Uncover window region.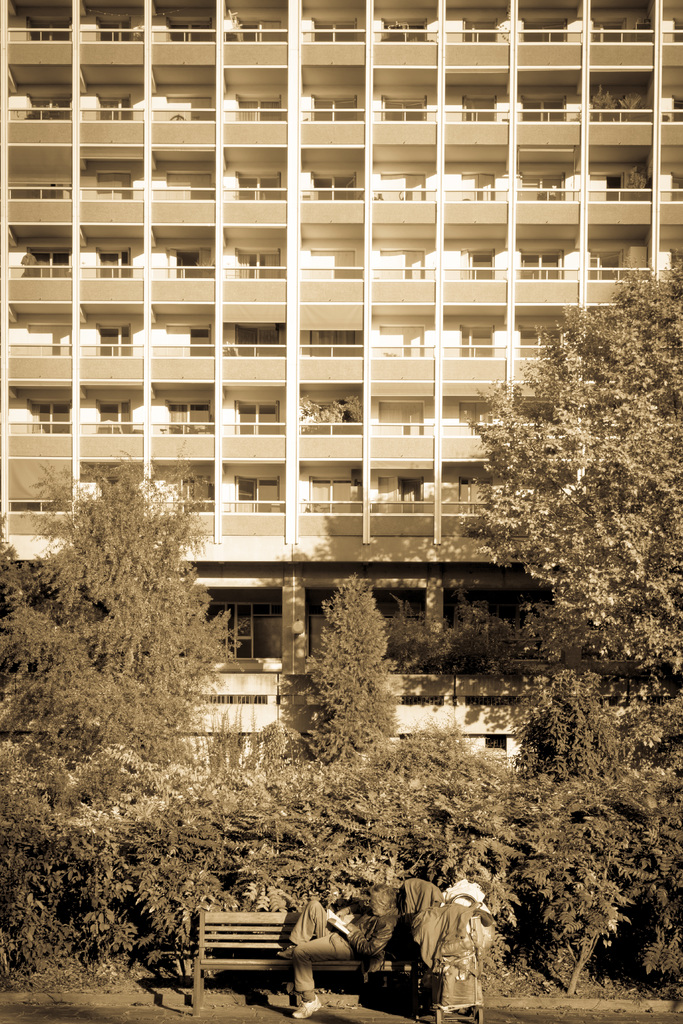
Uncovered: bbox=(461, 98, 498, 124).
